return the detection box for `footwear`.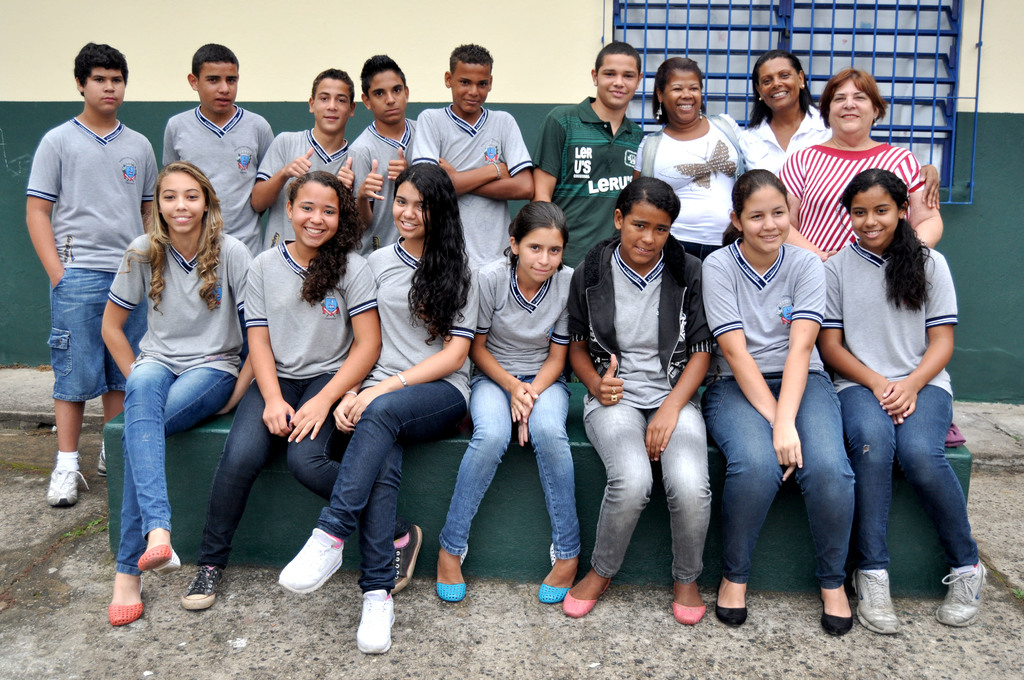
<box>939,560,988,629</box>.
